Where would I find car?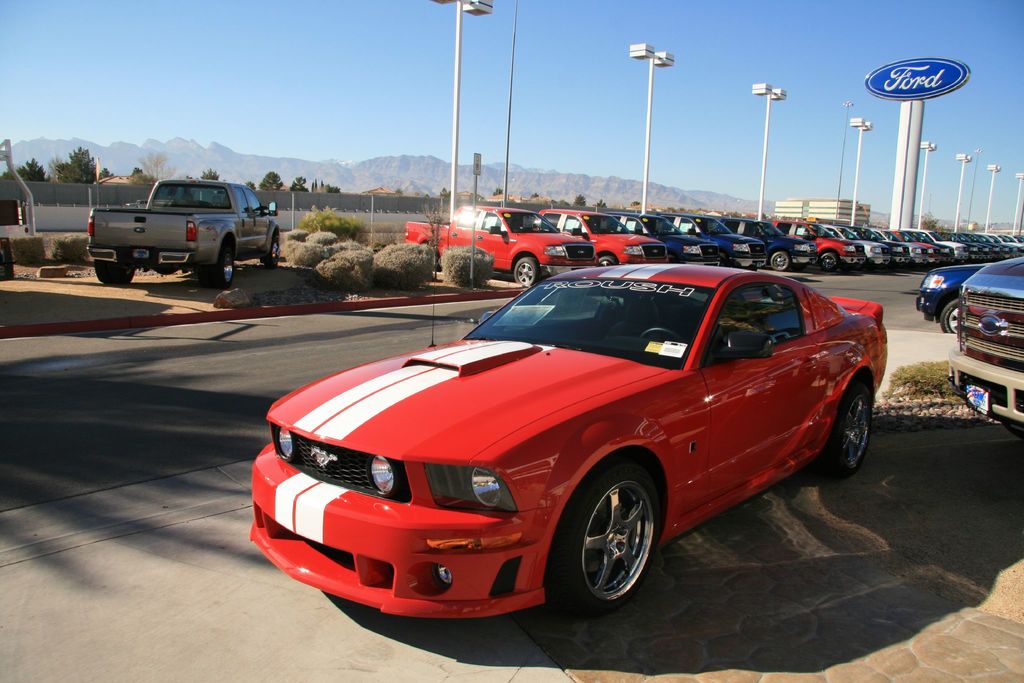
At crop(252, 254, 894, 628).
